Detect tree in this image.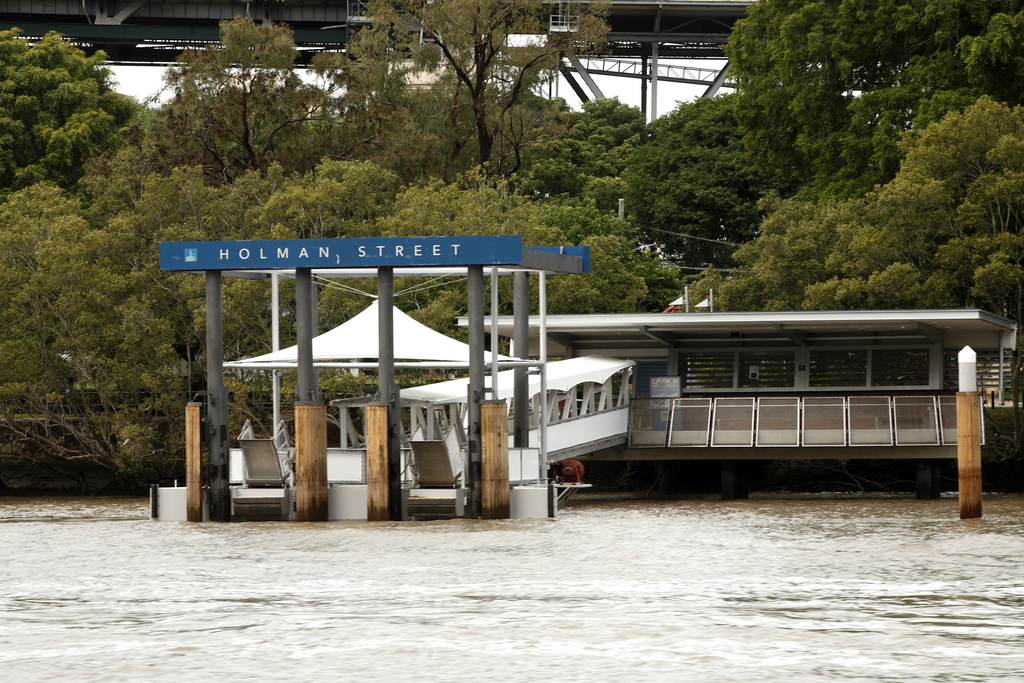
Detection: <box>322,174,683,313</box>.
